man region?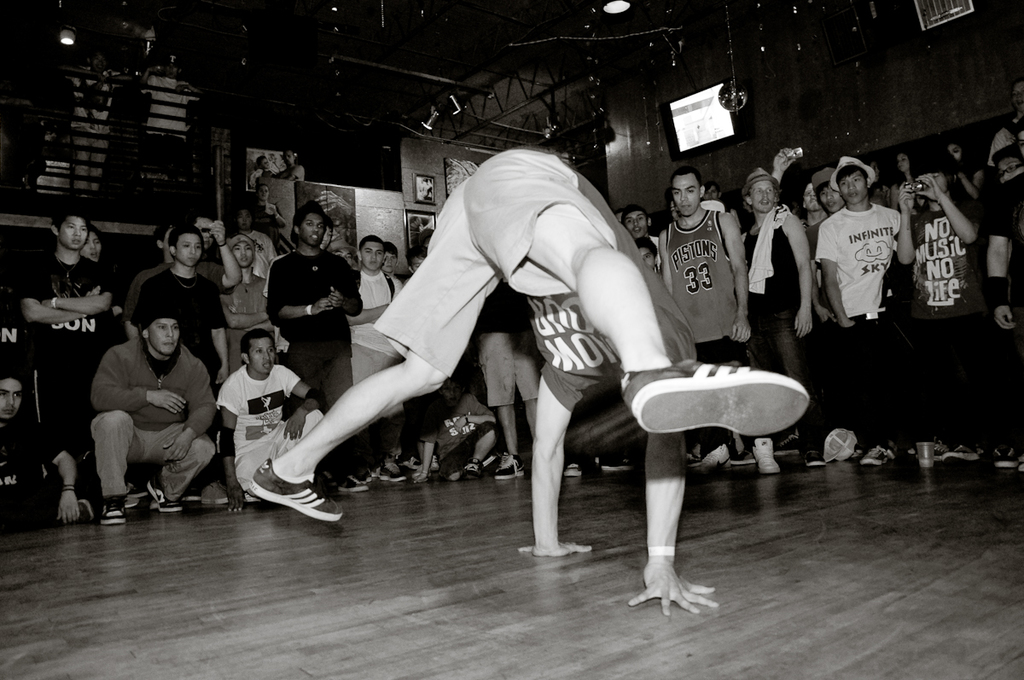
x1=216, y1=336, x2=326, y2=511
